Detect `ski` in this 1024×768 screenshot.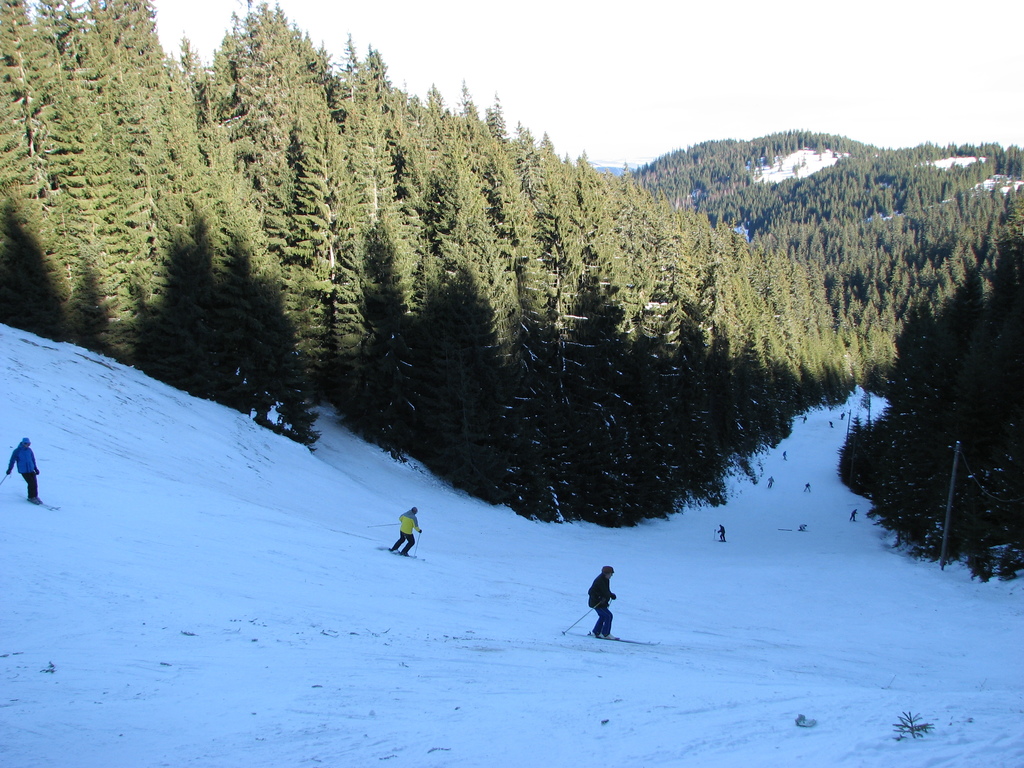
Detection: (x1=25, y1=495, x2=65, y2=515).
